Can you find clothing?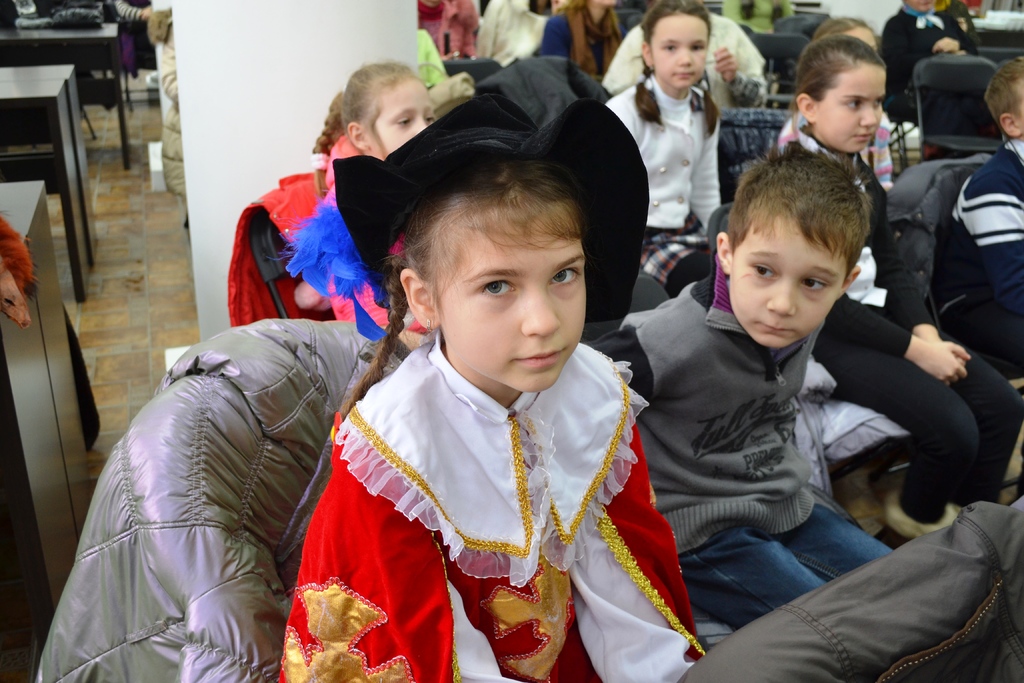
Yes, bounding box: BBox(410, 0, 479, 59).
